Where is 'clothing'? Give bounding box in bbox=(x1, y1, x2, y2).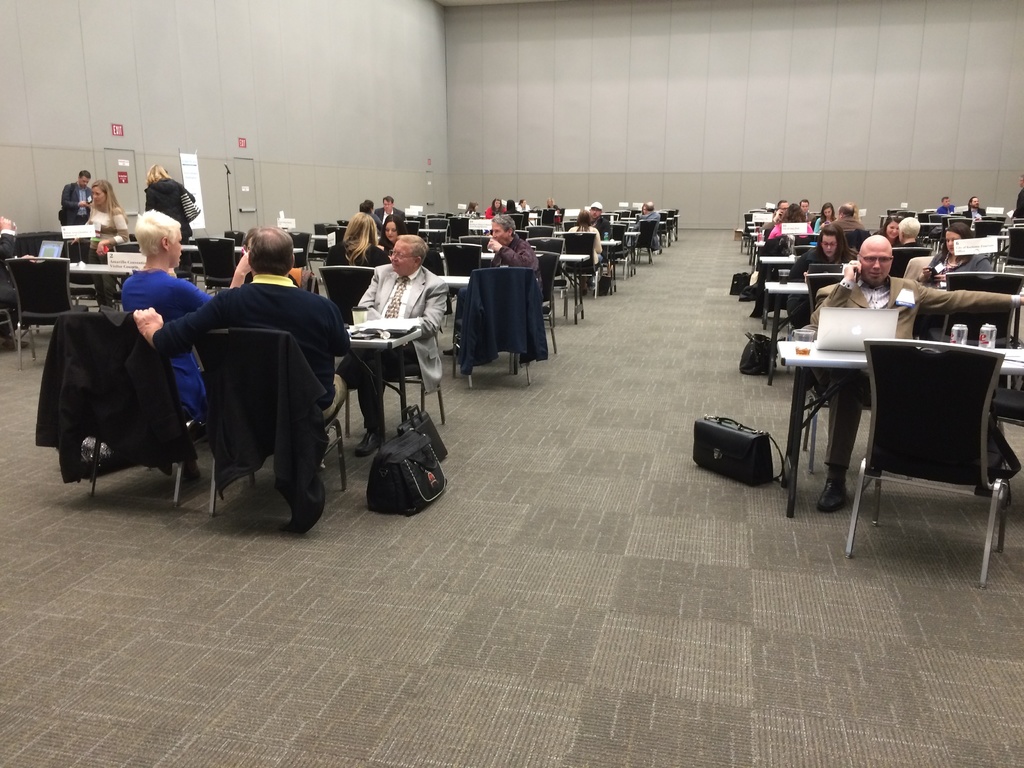
bbox=(167, 247, 338, 523).
